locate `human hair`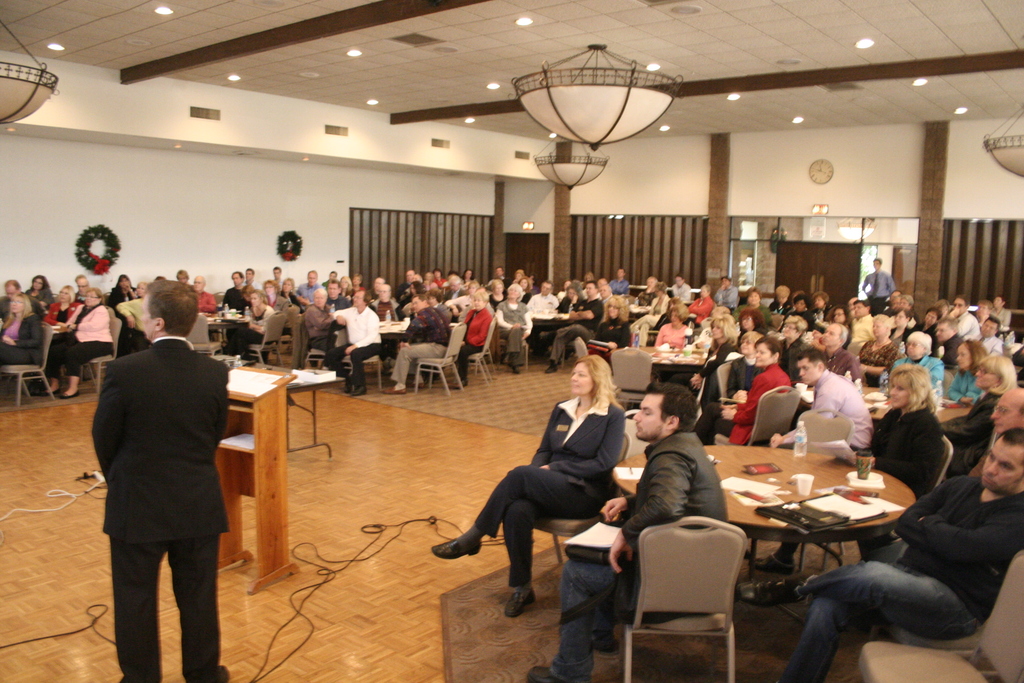
region(545, 280, 552, 288)
